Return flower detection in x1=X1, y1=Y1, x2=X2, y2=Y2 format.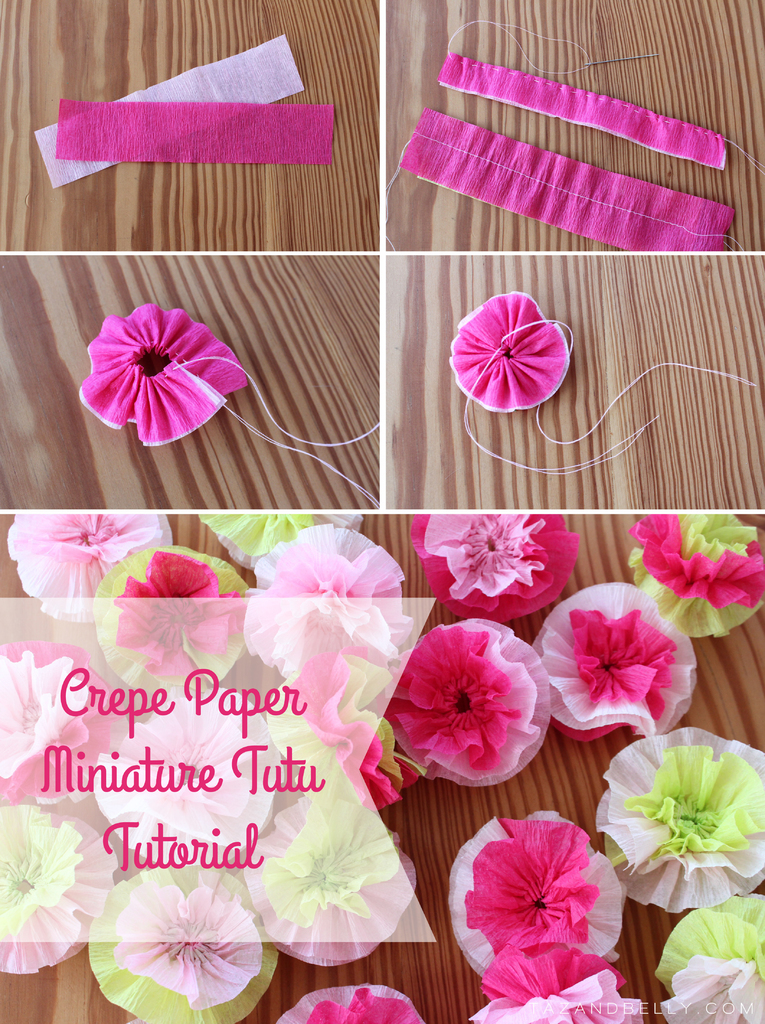
x1=467, y1=948, x2=641, y2=1023.
